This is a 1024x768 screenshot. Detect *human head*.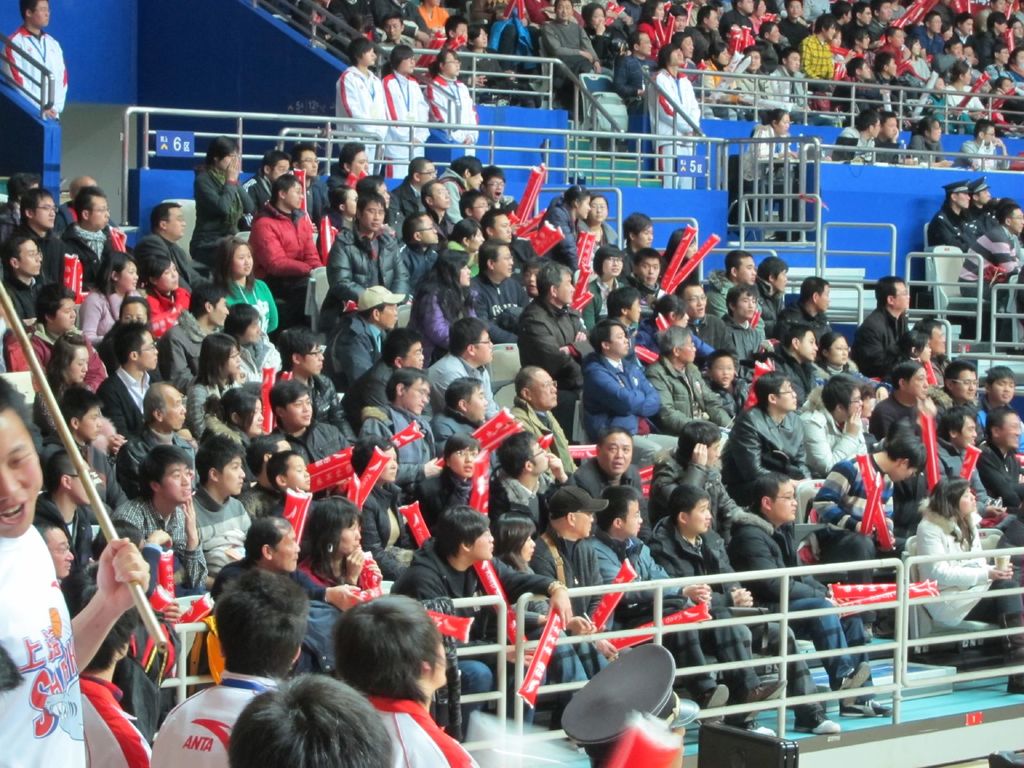
(197,333,243,378).
